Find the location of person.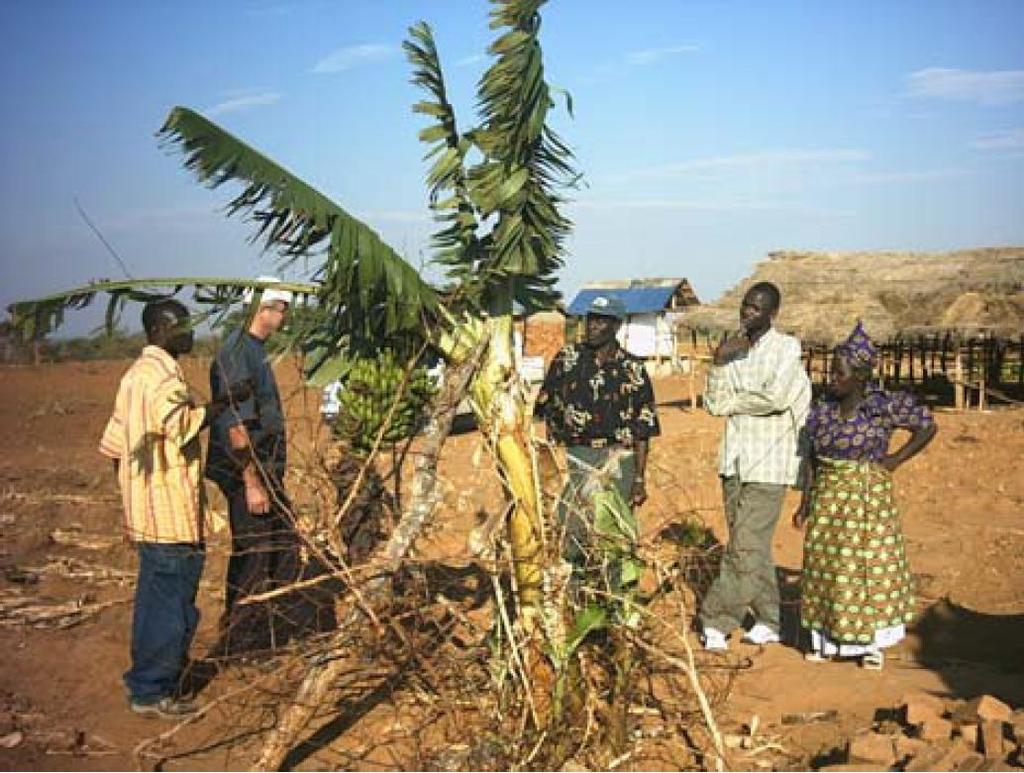
Location: {"x1": 202, "y1": 274, "x2": 292, "y2": 654}.
